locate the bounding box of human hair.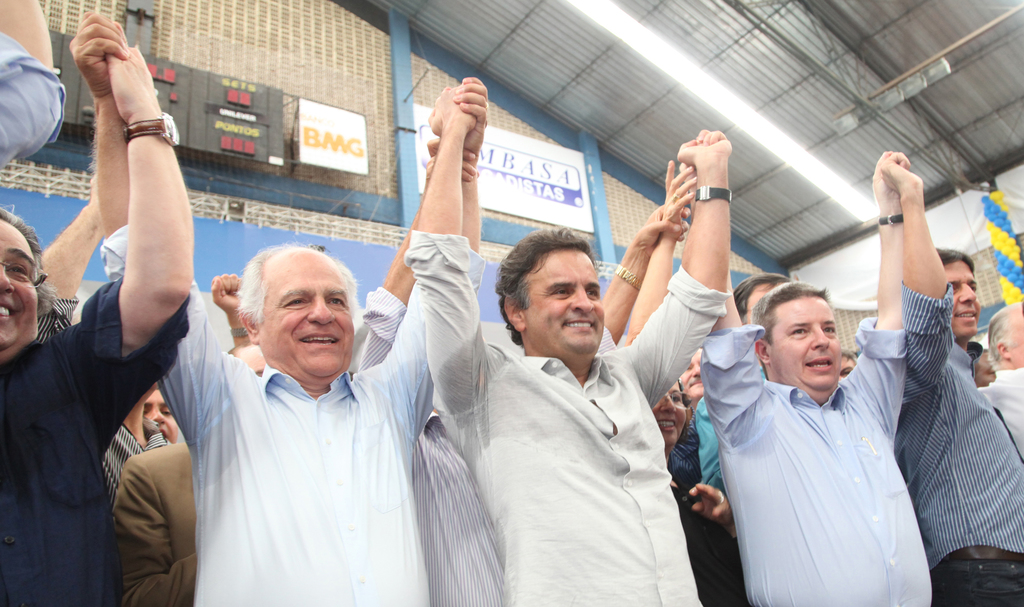
Bounding box: bbox=[501, 221, 591, 344].
